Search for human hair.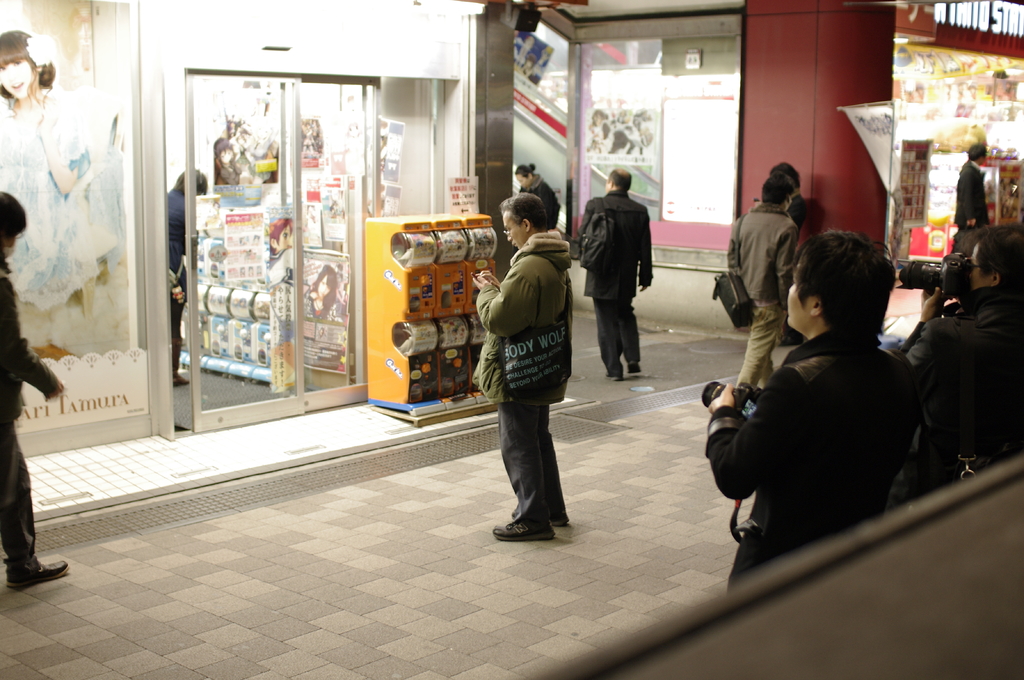
Found at x1=0, y1=190, x2=28, y2=269.
